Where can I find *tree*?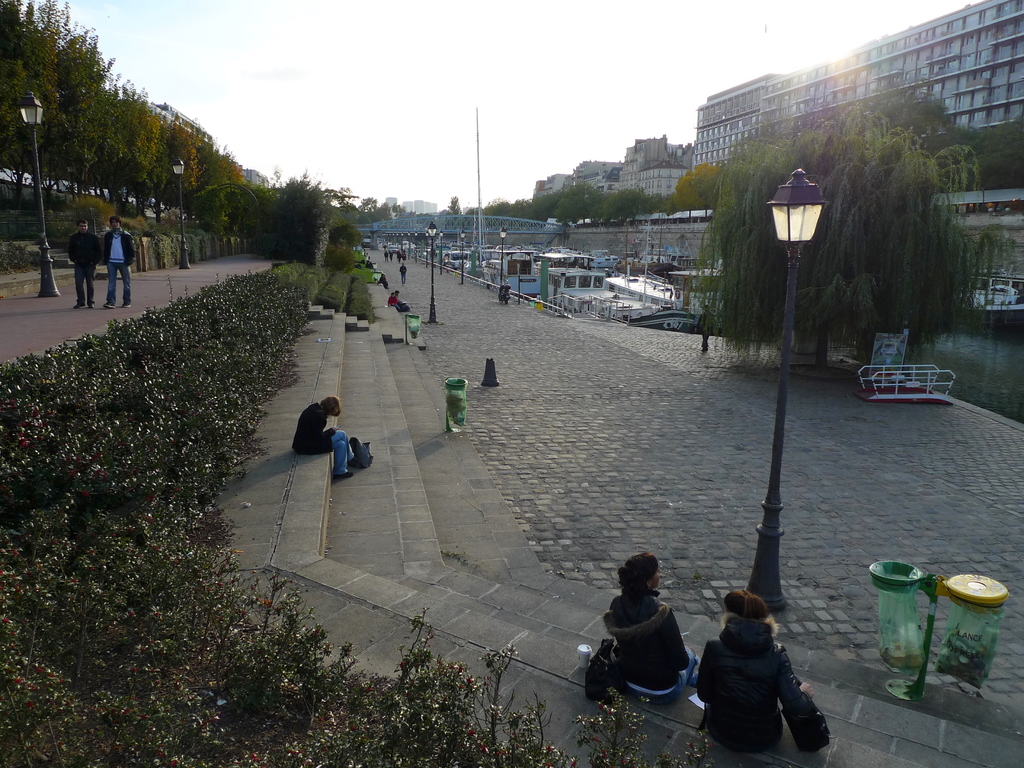
You can find it at locate(845, 81, 975, 353).
